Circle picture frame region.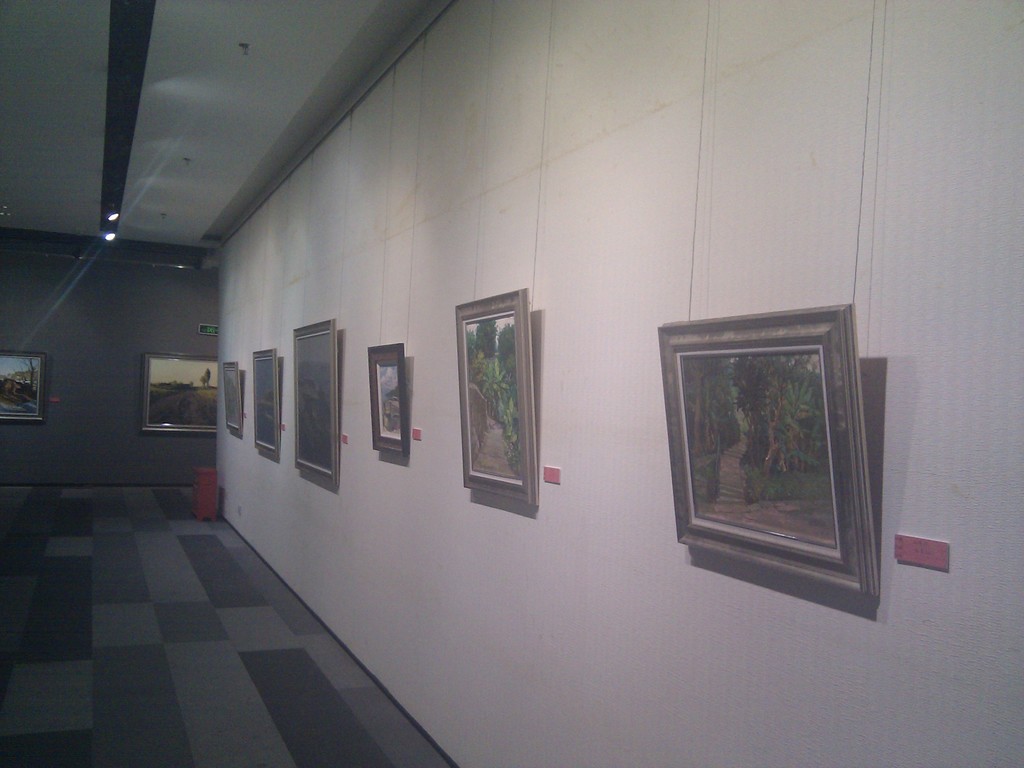
Region: <bbox>250, 346, 277, 459</bbox>.
